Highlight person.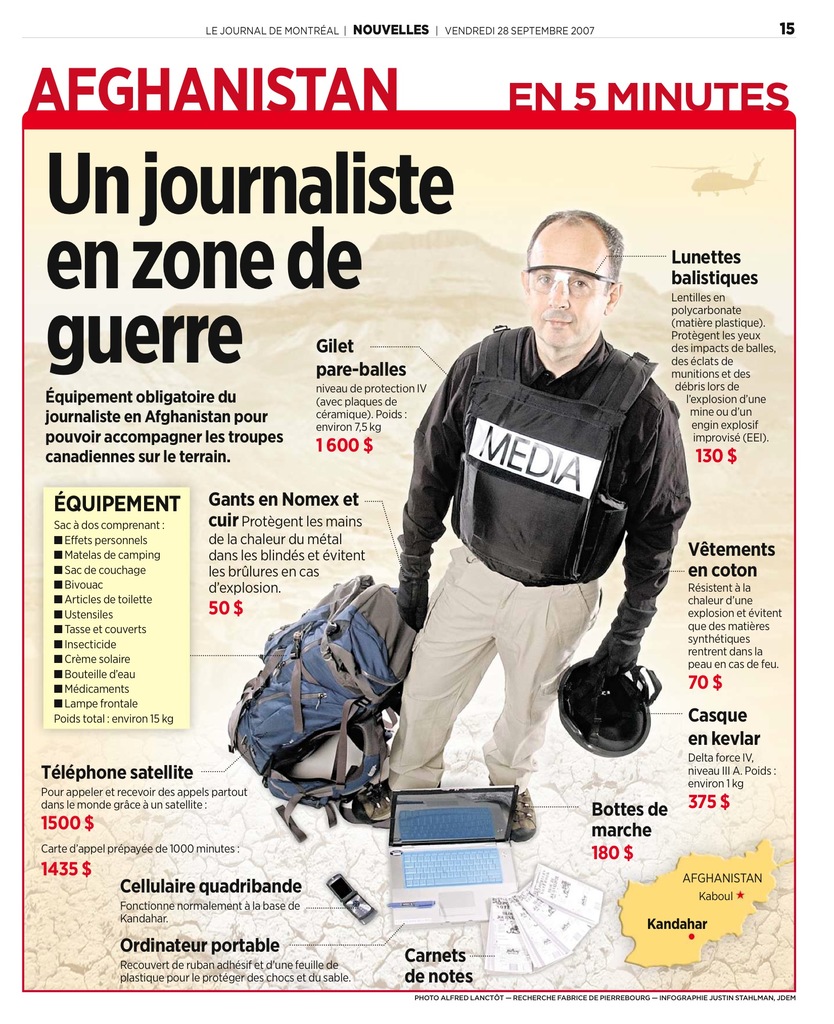
Highlighted region: (385, 219, 698, 845).
